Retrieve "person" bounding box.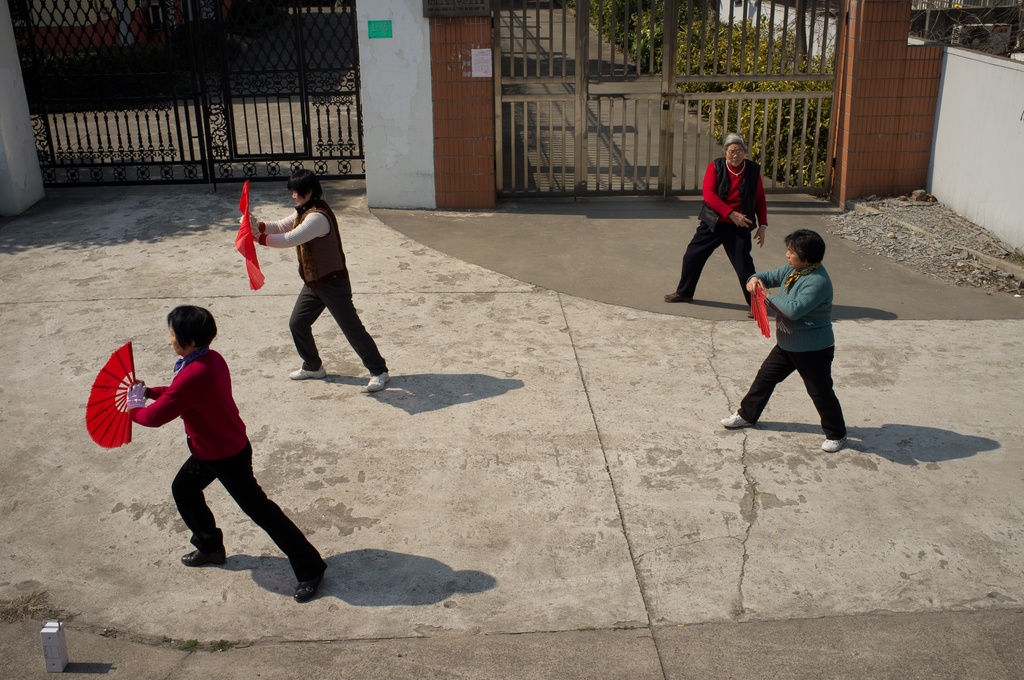
Bounding box: 242, 168, 391, 384.
